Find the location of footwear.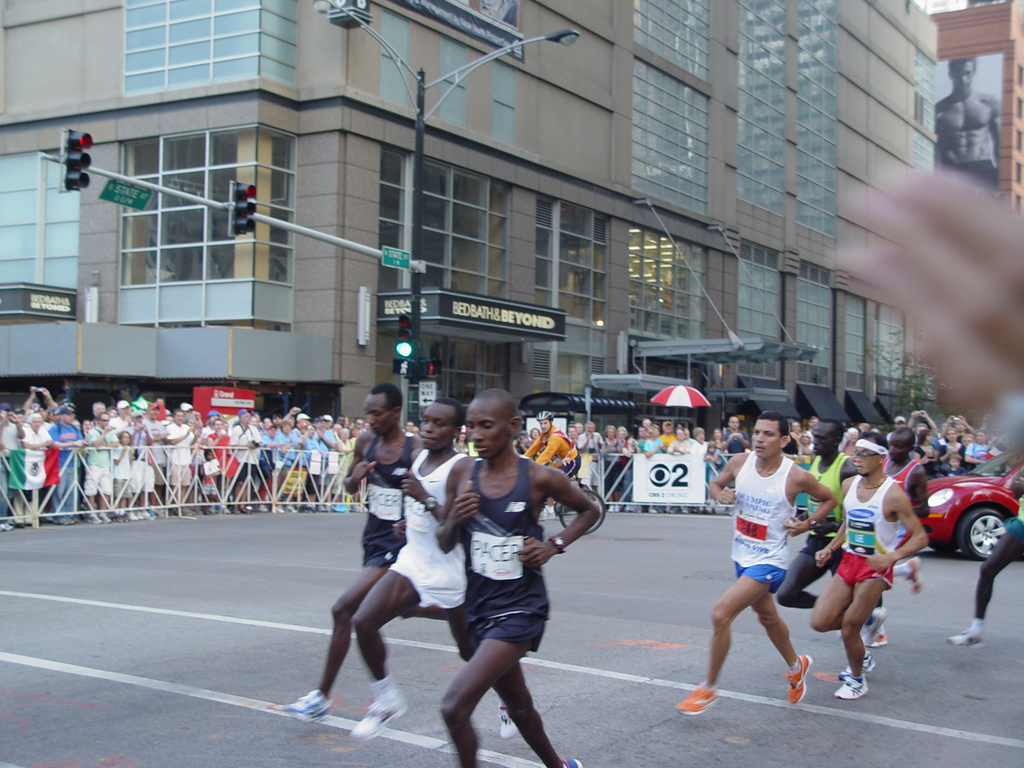
Location: 350,694,408,741.
